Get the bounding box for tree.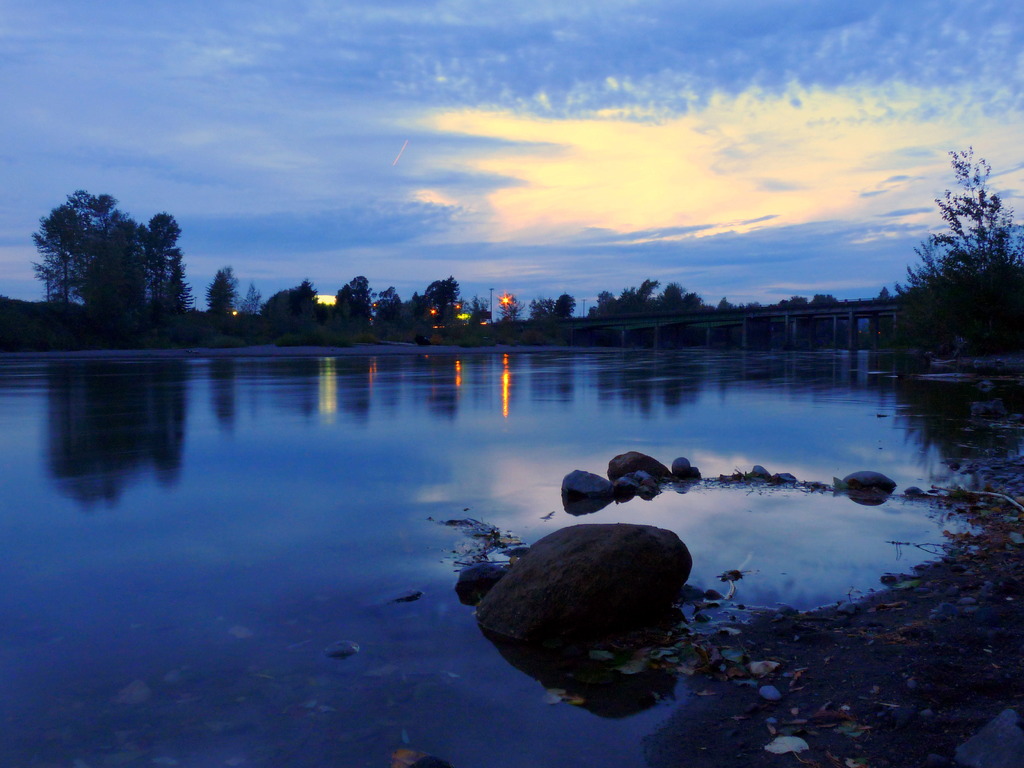
[505,295,525,326].
